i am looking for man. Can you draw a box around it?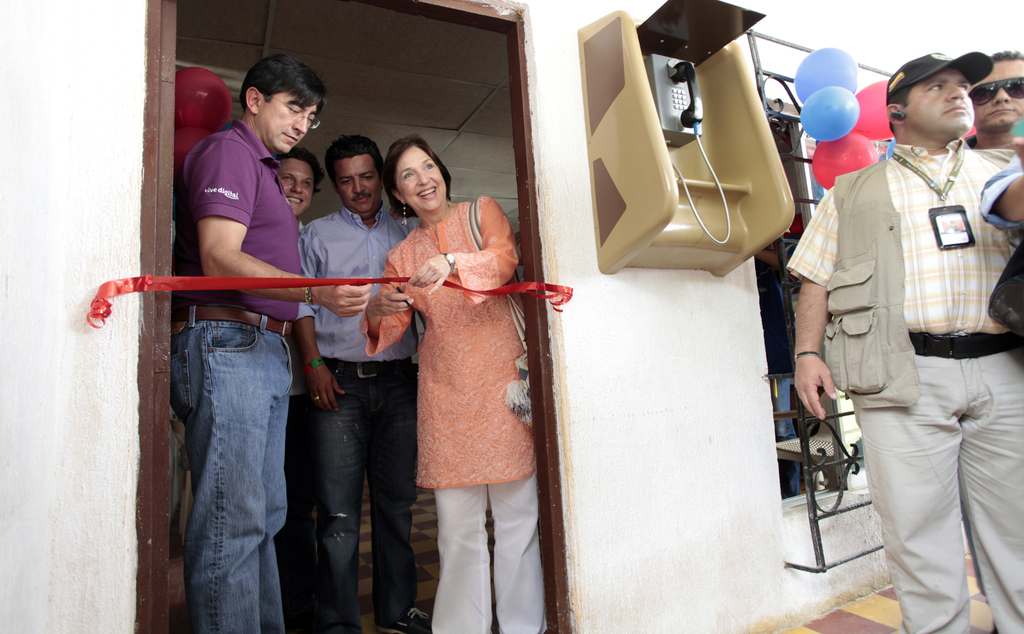
Sure, the bounding box is {"x1": 804, "y1": 34, "x2": 1015, "y2": 609}.
